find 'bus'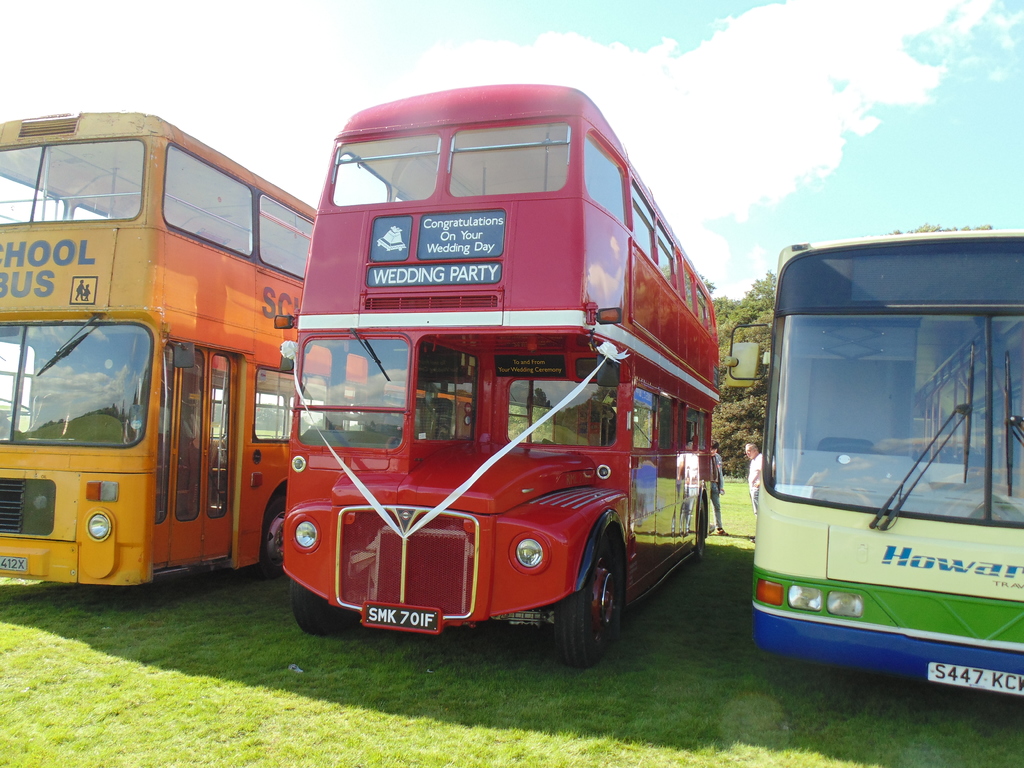
715, 225, 1023, 693
